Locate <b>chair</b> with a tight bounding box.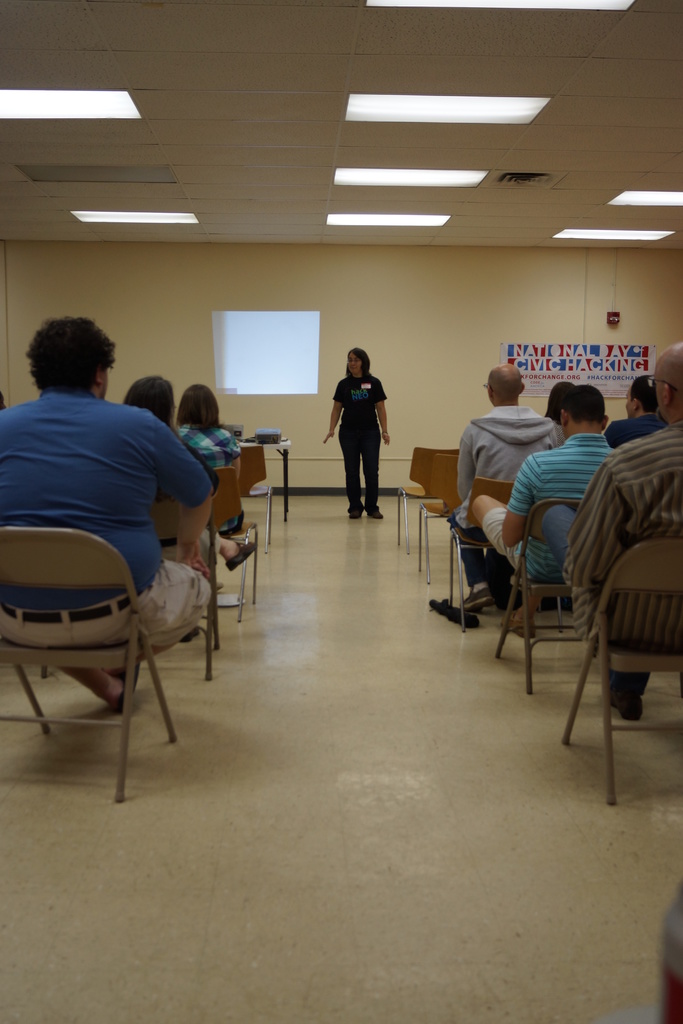
detection(560, 540, 682, 800).
